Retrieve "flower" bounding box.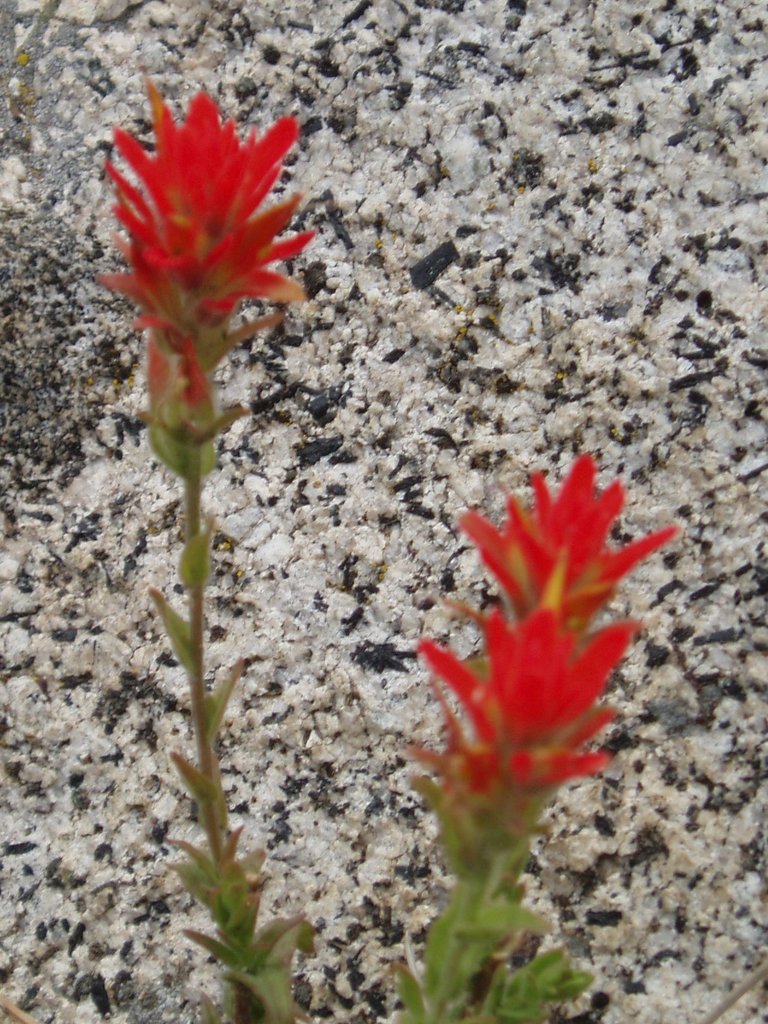
Bounding box: [104,71,316,467].
